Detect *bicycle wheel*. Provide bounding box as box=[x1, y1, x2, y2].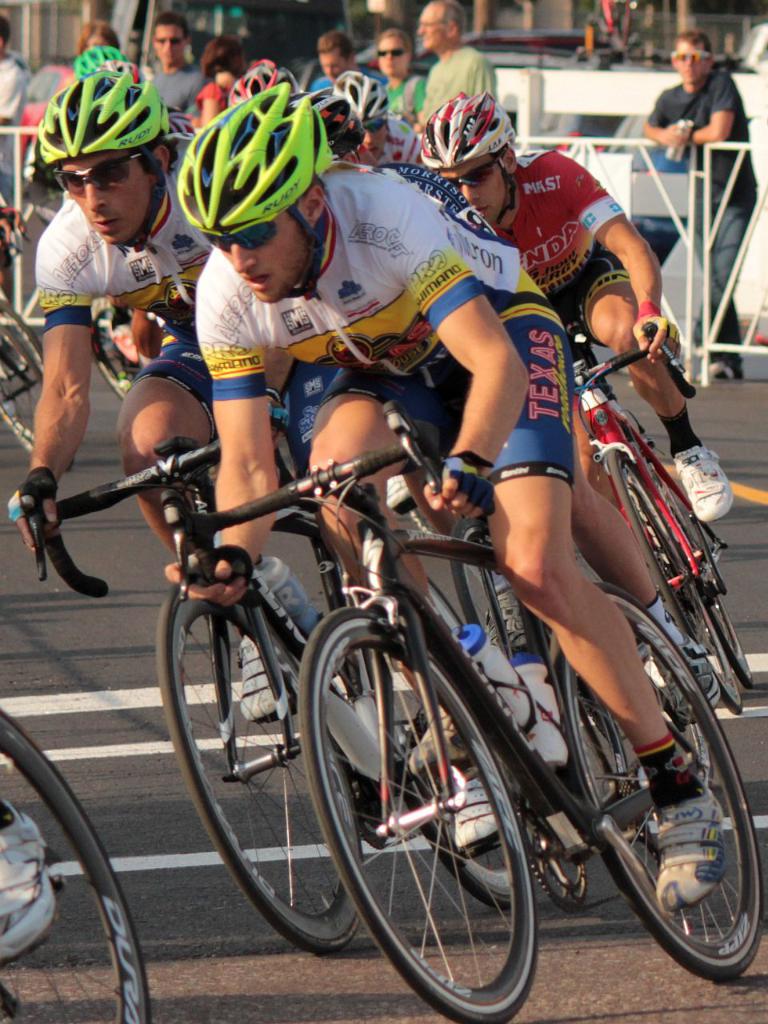
box=[0, 710, 147, 1023].
